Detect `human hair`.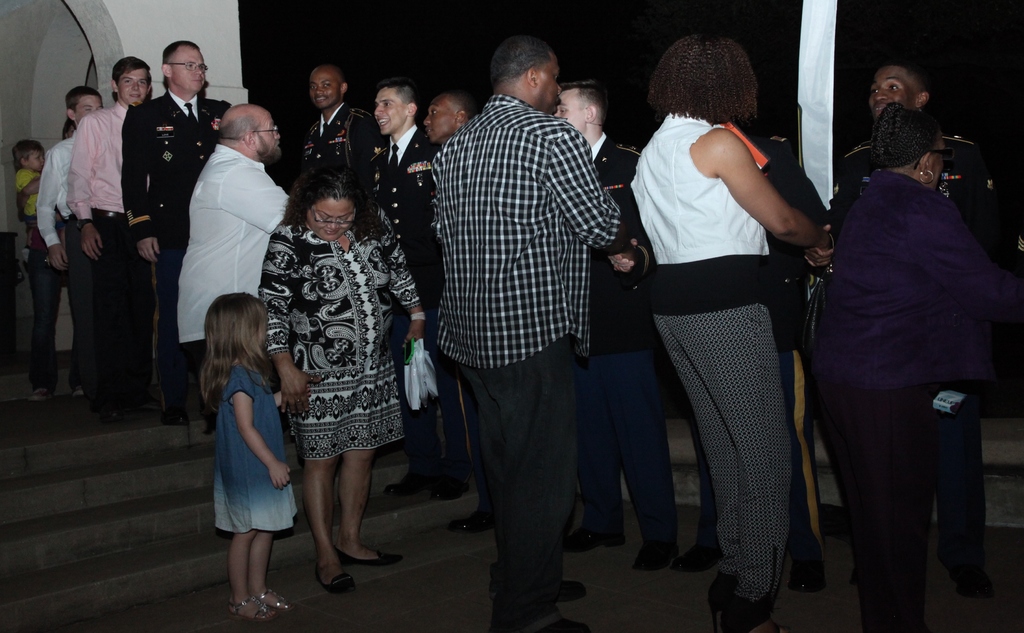
Detected at [280, 162, 358, 244].
